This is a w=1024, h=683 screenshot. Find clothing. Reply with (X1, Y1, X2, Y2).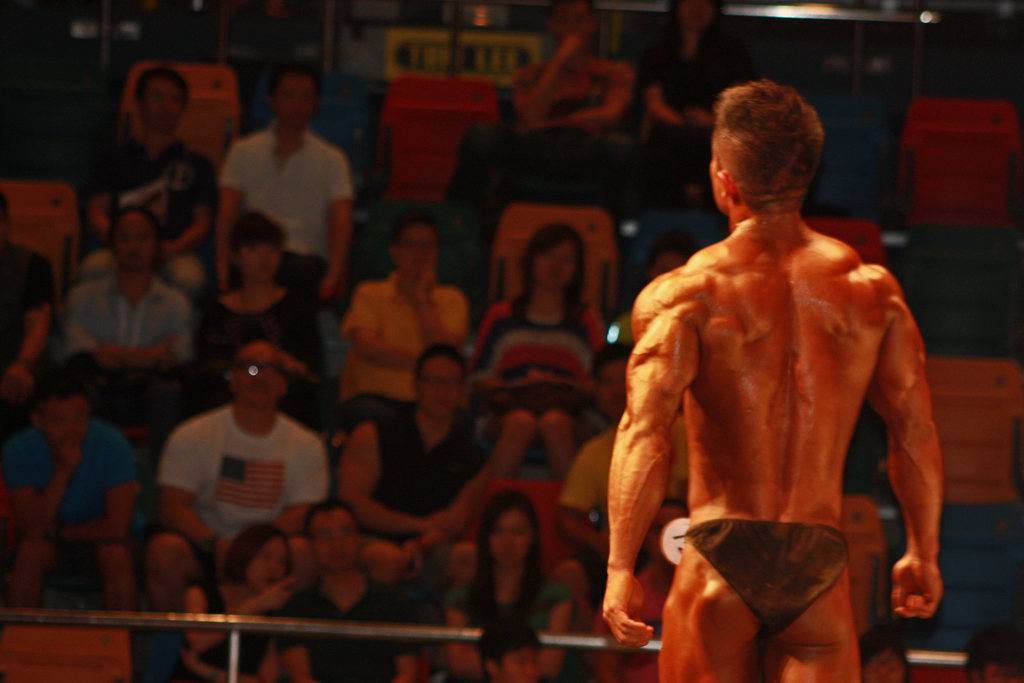
(680, 520, 851, 639).
